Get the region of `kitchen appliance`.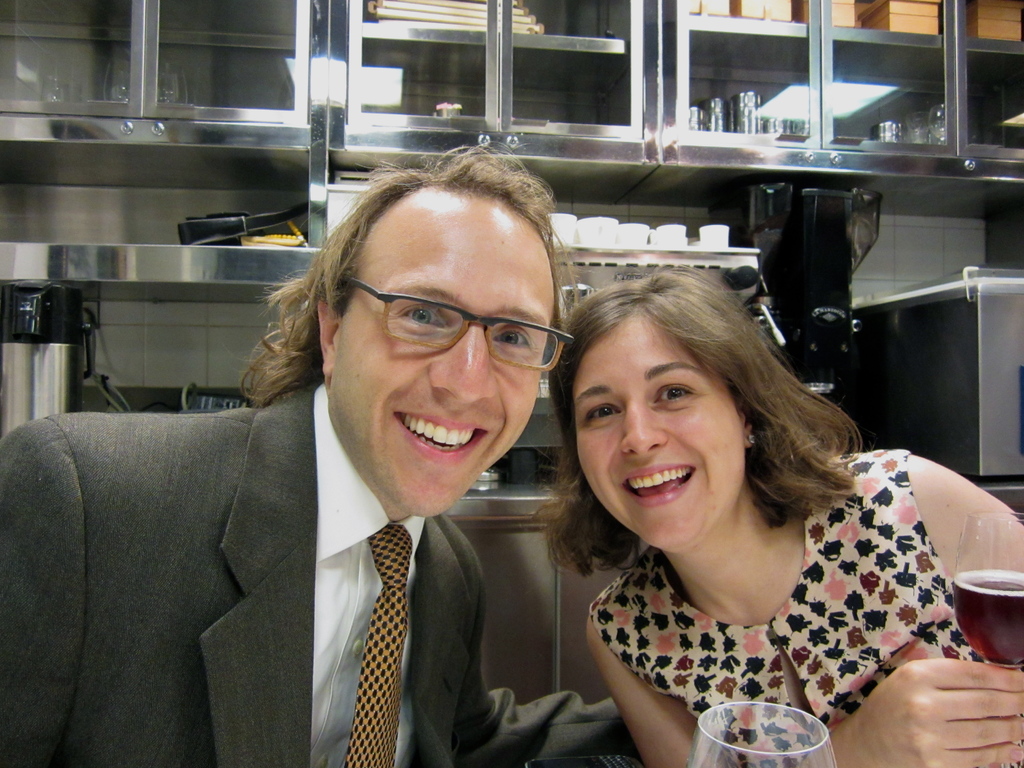
[left=865, top=260, right=1020, bottom=522].
